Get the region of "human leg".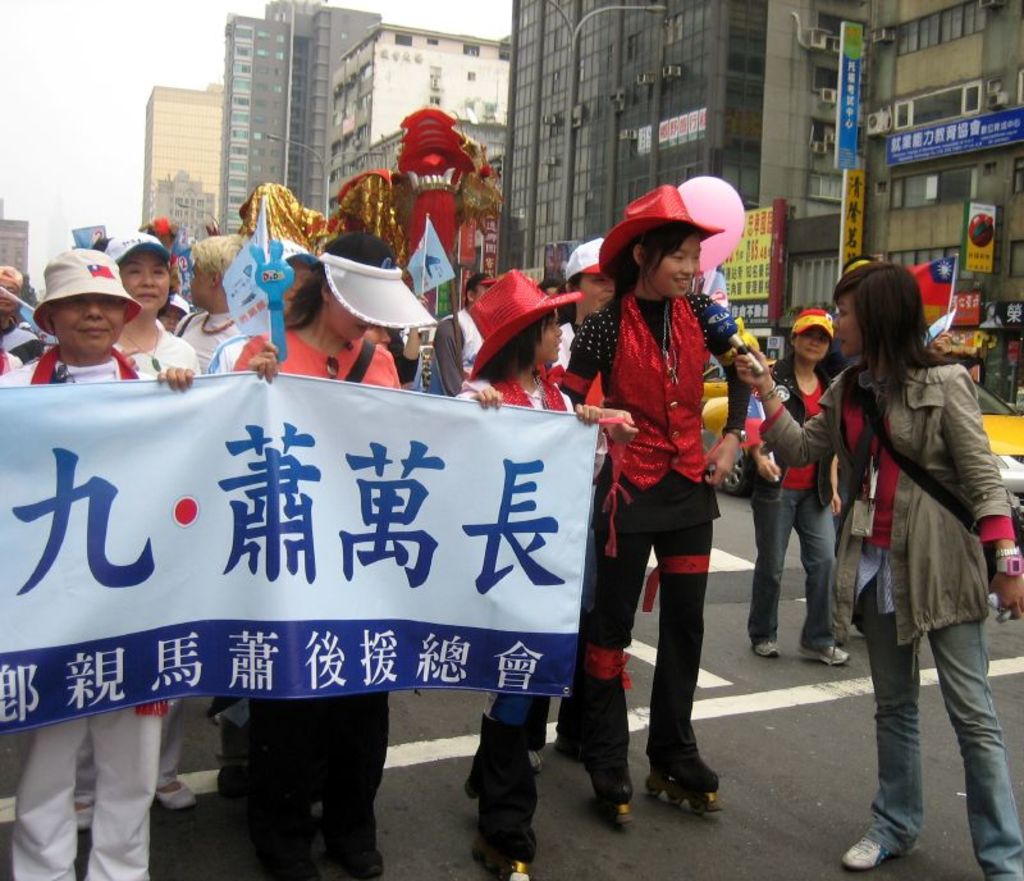
l=797, t=484, r=835, b=666.
